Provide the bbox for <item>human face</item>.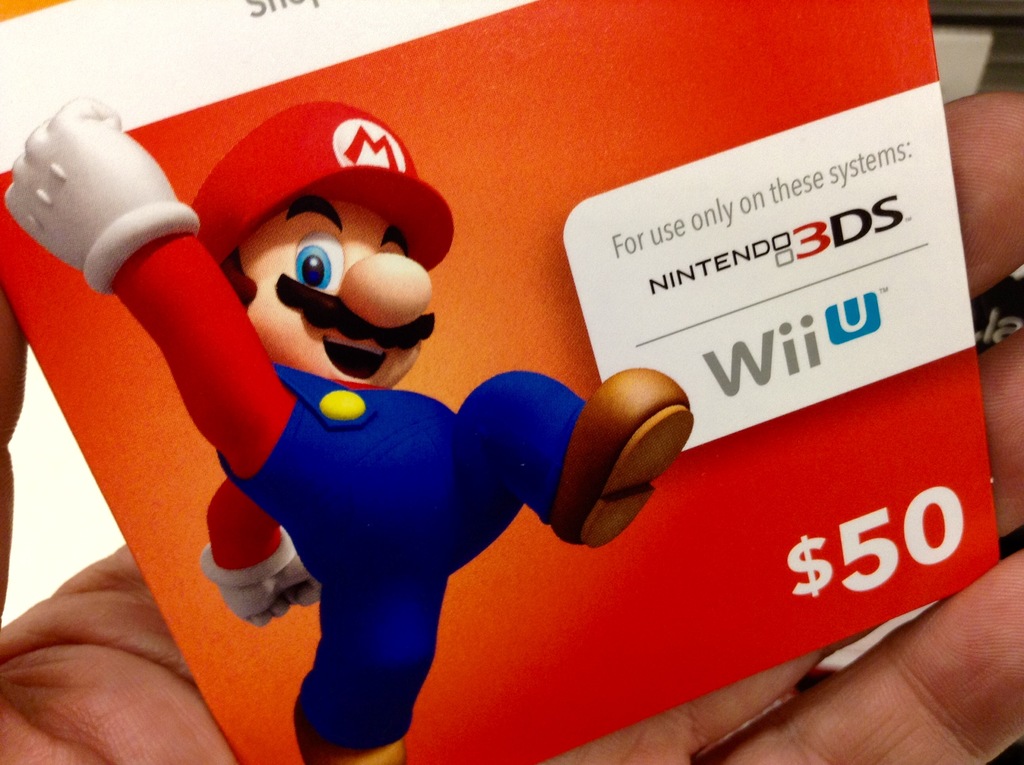
x1=239 y1=200 x2=438 y2=383.
